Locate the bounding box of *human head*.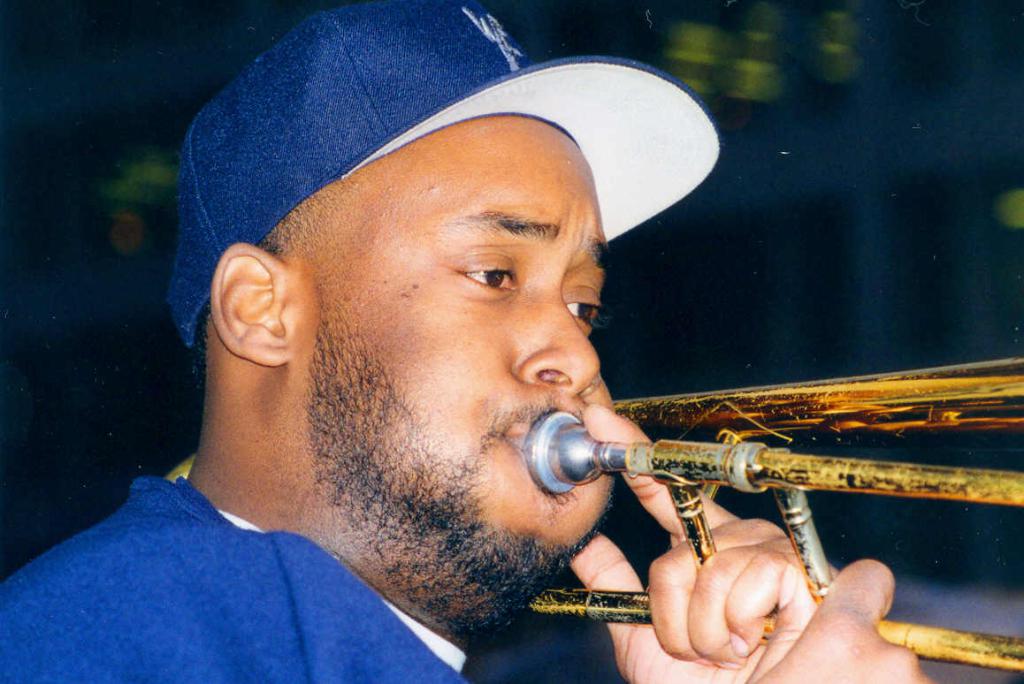
Bounding box: {"left": 172, "top": 0, "right": 717, "bottom": 626}.
